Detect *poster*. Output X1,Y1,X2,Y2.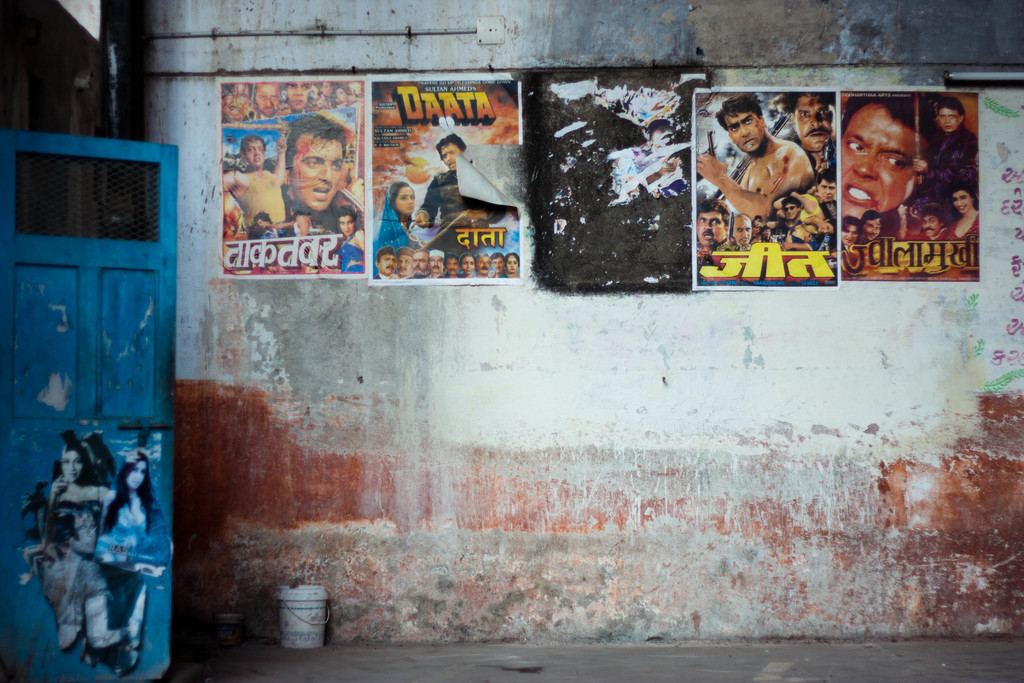
692,94,838,290.
